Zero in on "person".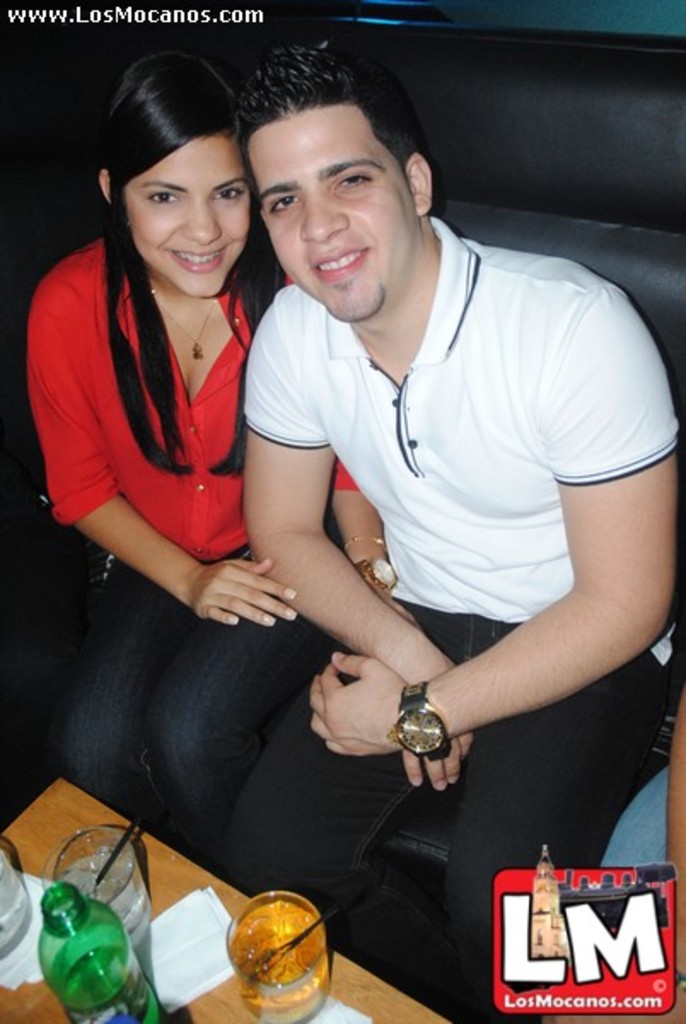
Zeroed in: crop(34, 67, 389, 968).
